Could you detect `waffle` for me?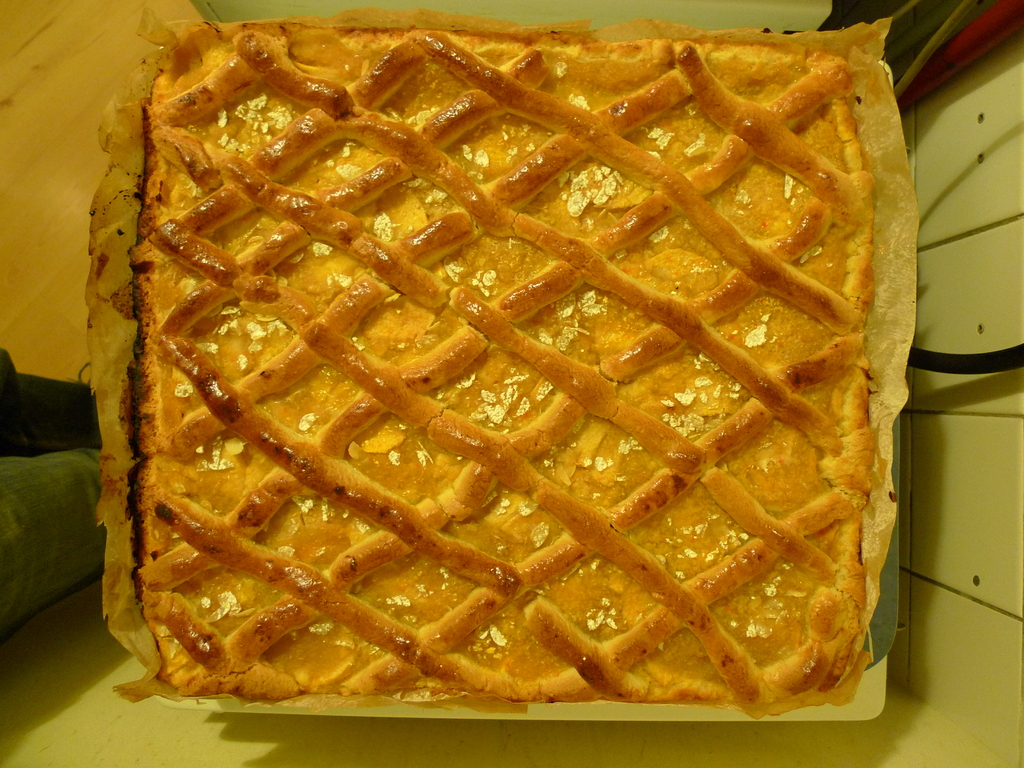
Detection result: {"left": 89, "top": 19, "right": 918, "bottom": 716}.
